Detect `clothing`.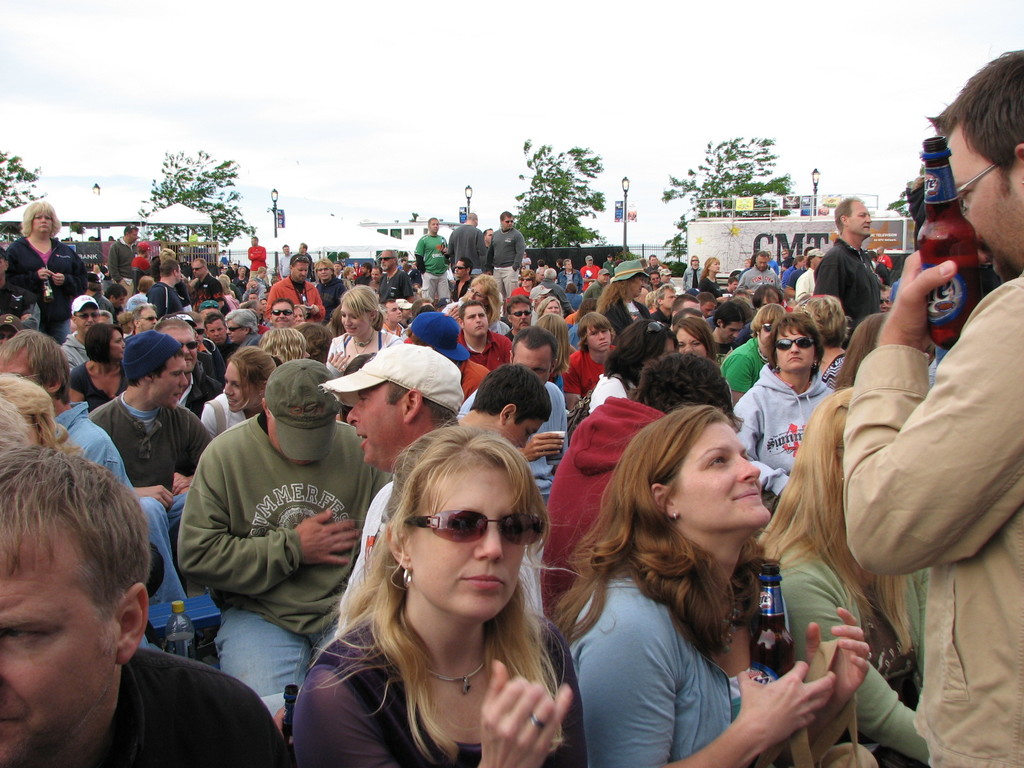
Detected at [left=773, top=538, right=929, bottom=765].
